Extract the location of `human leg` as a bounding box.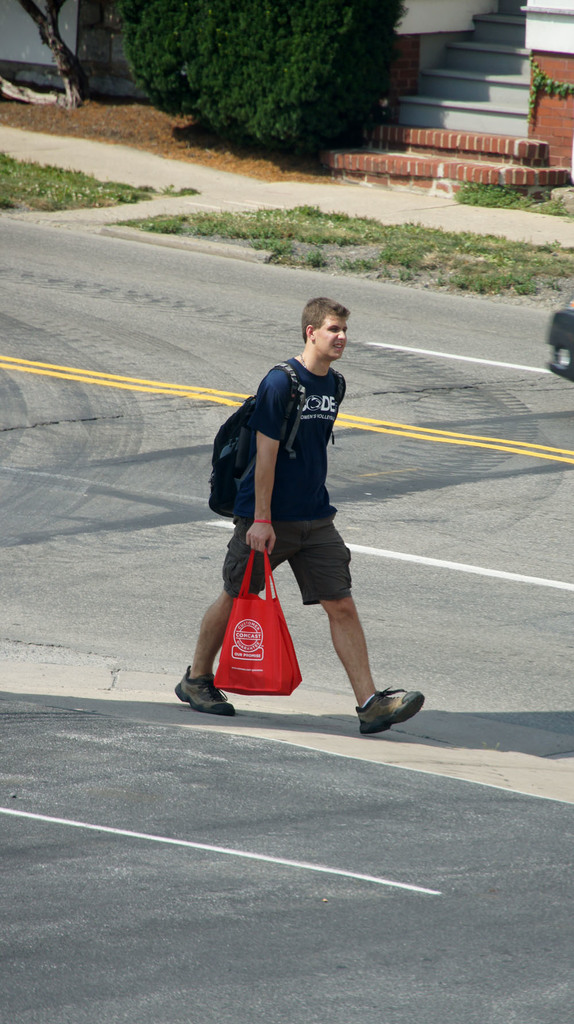
bbox=(171, 504, 285, 714).
